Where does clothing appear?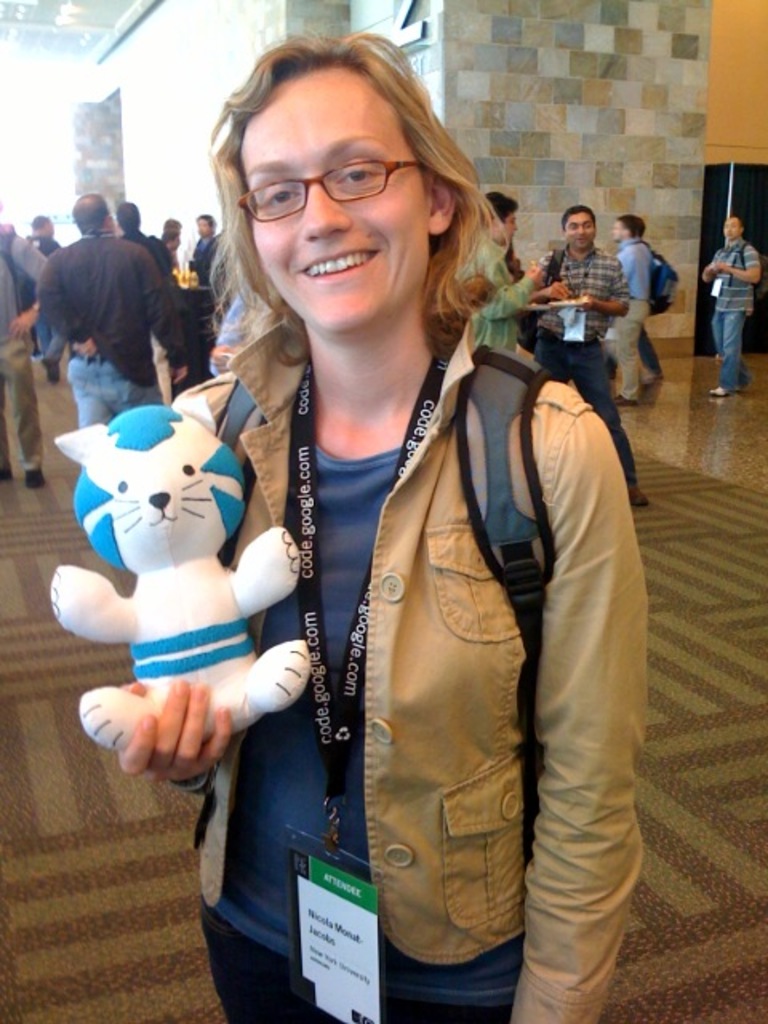
Appears at rect(533, 243, 646, 490).
